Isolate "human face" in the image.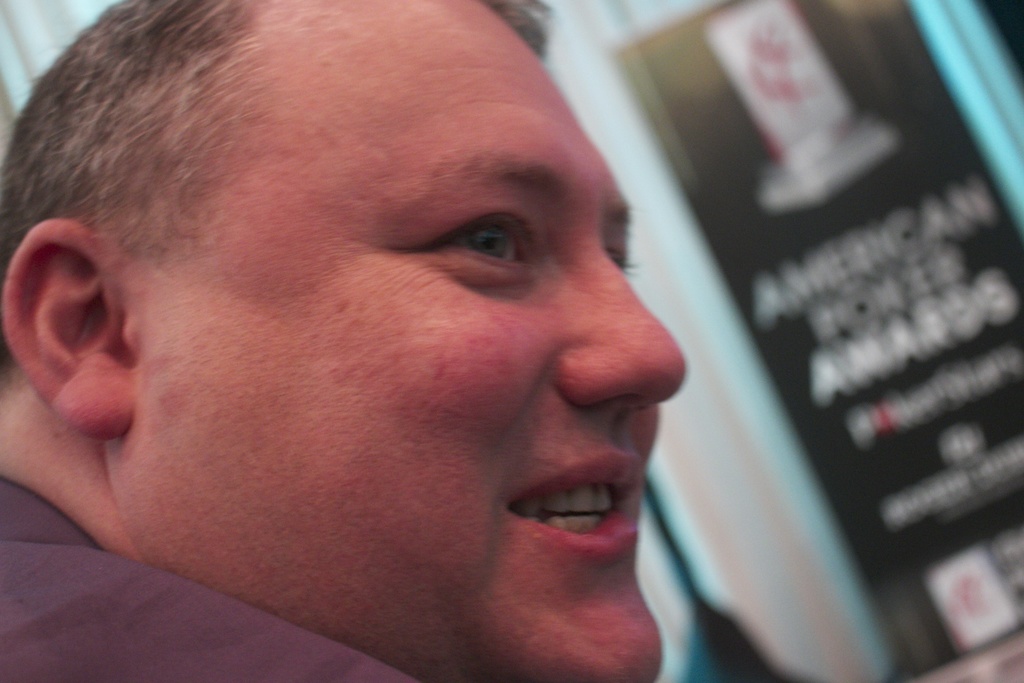
Isolated region: 163, 0, 694, 680.
